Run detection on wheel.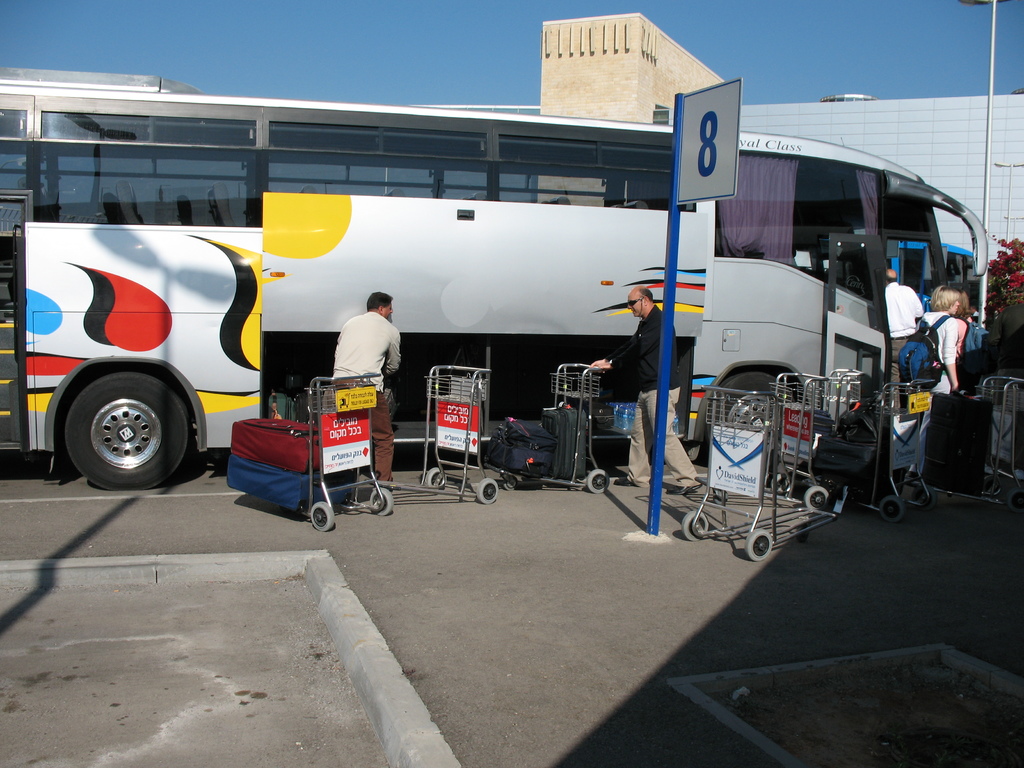
Result: select_region(680, 511, 708, 543).
